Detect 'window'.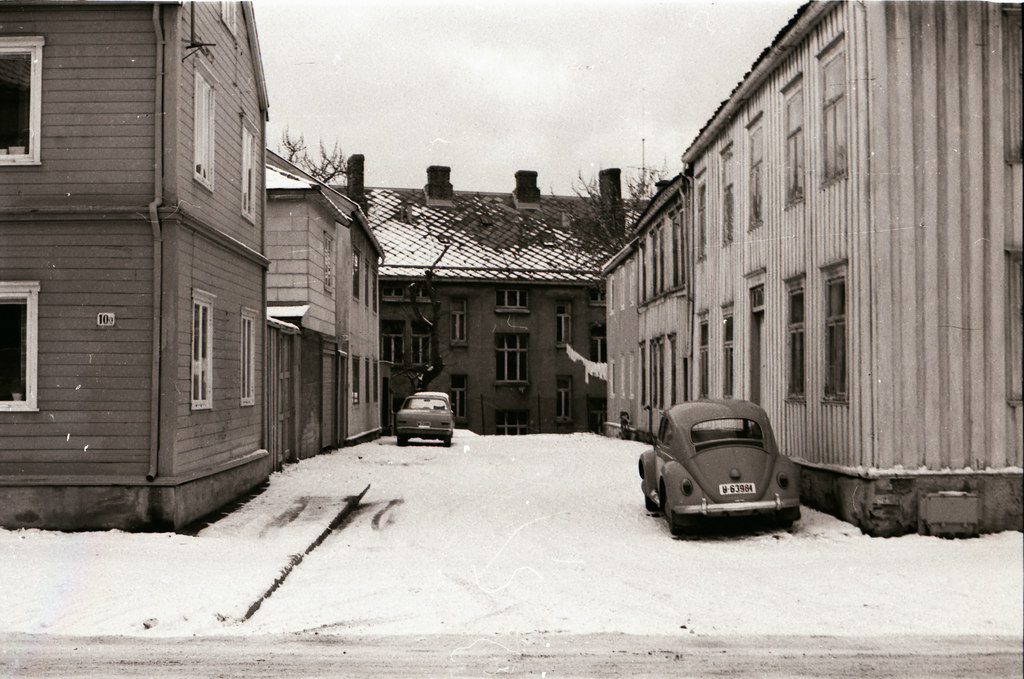
Detected at x1=698 y1=311 x2=711 y2=401.
